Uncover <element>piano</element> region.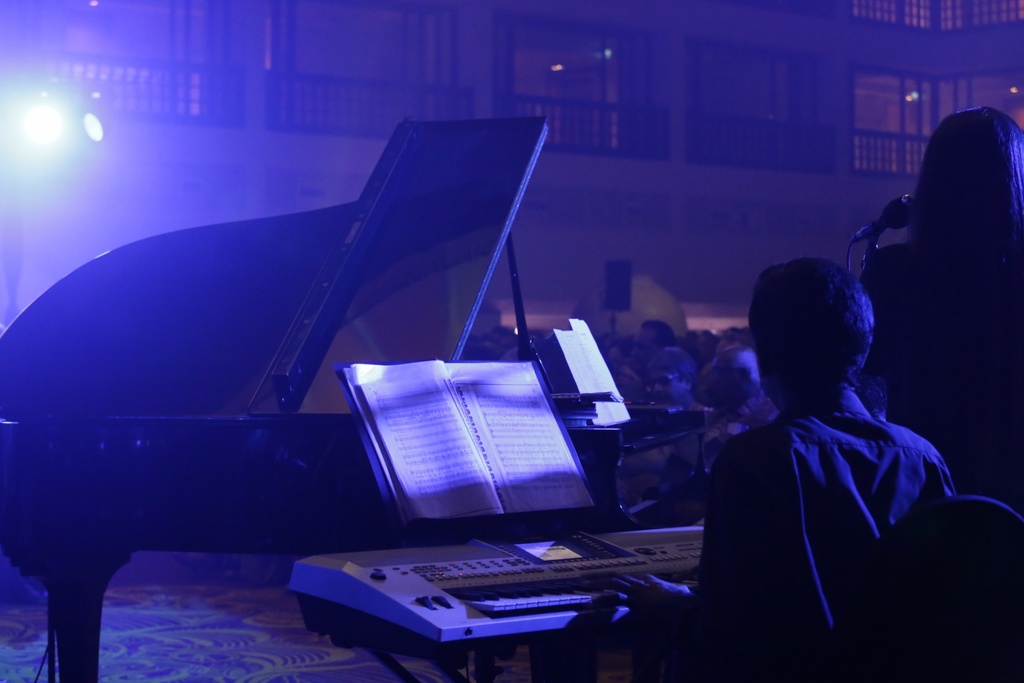
Uncovered: [x1=268, y1=461, x2=931, y2=681].
